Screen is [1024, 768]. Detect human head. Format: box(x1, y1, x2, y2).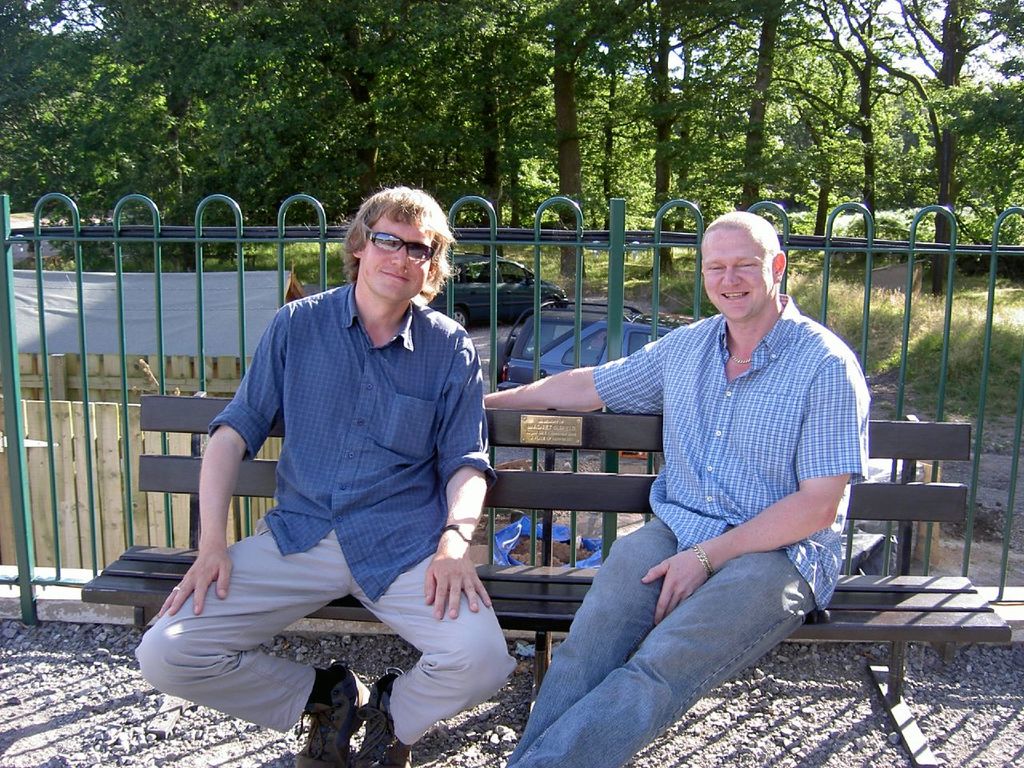
box(698, 210, 790, 322).
